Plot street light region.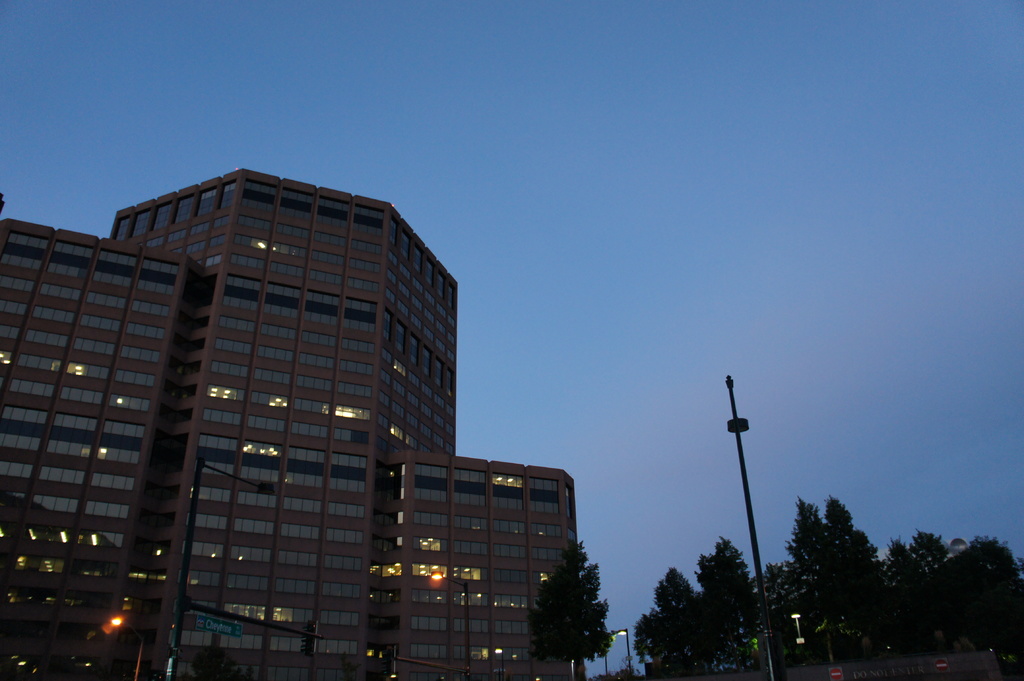
Plotted at select_region(431, 570, 465, 676).
